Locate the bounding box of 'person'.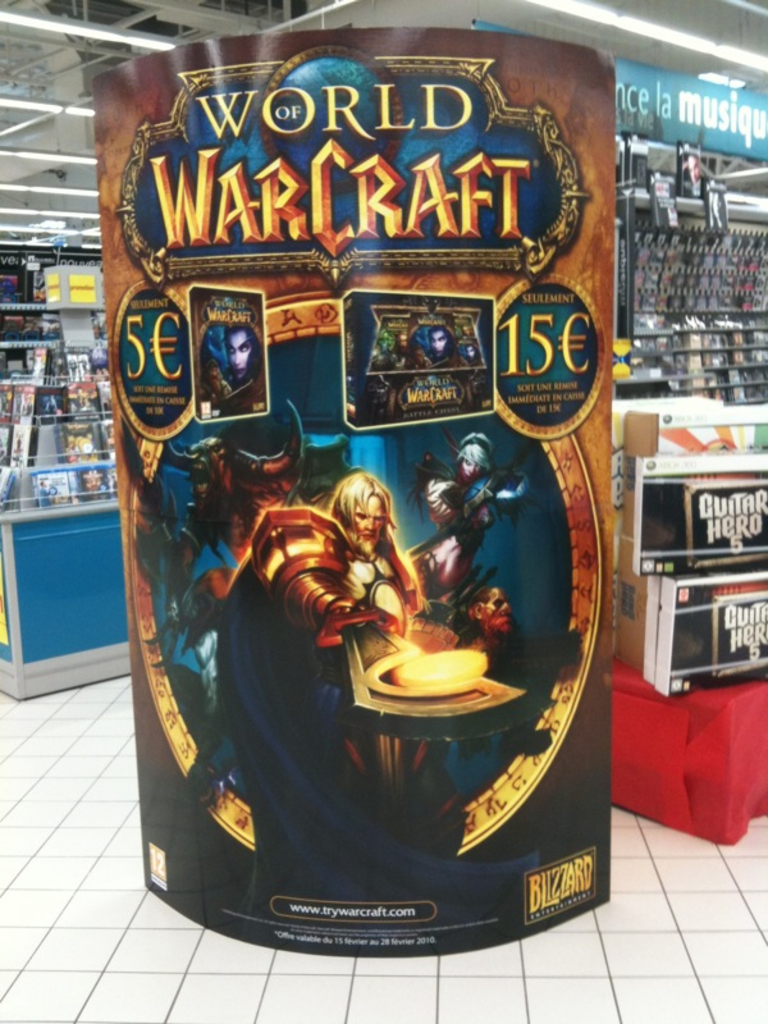
Bounding box: left=40, top=481, right=51, bottom=507.
